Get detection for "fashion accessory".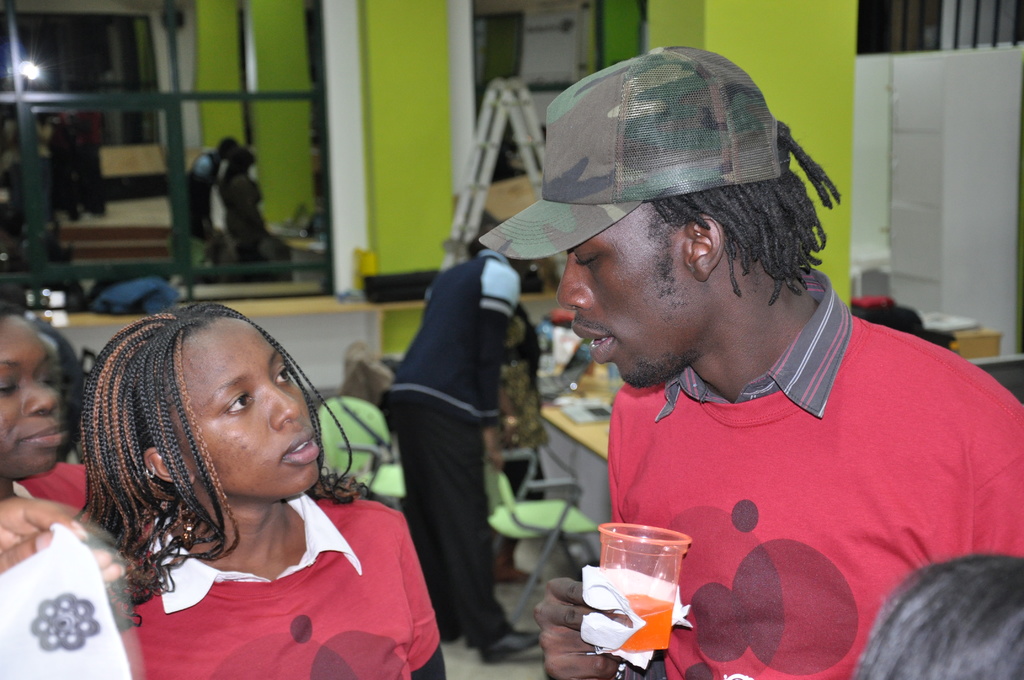
Detection: (477,41,782,261).
